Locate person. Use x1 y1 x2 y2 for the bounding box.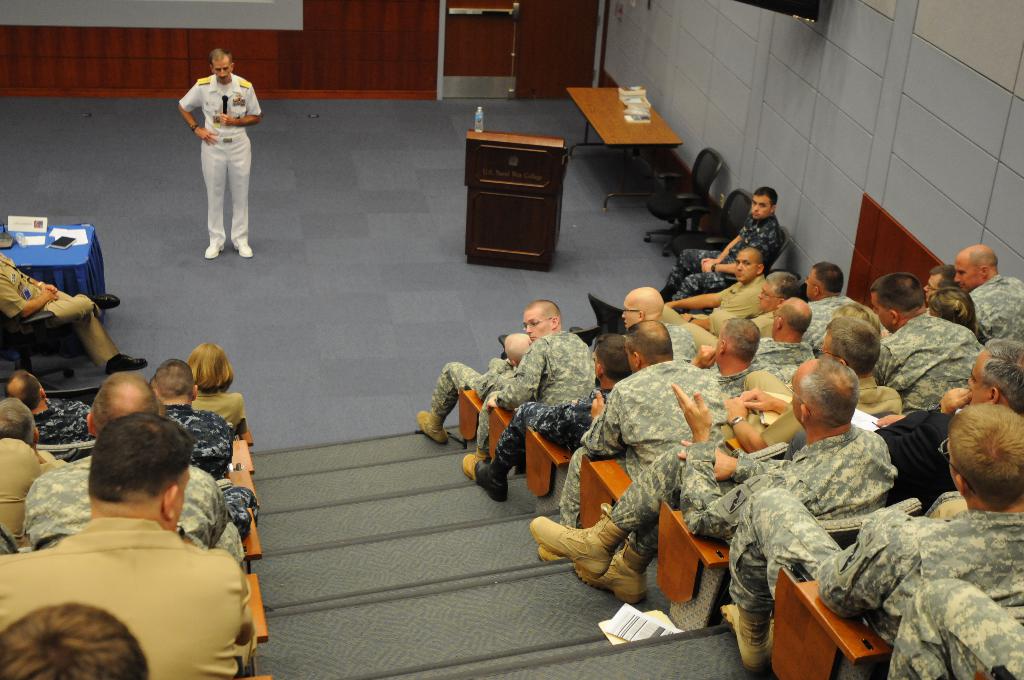
132 360 244 439.
